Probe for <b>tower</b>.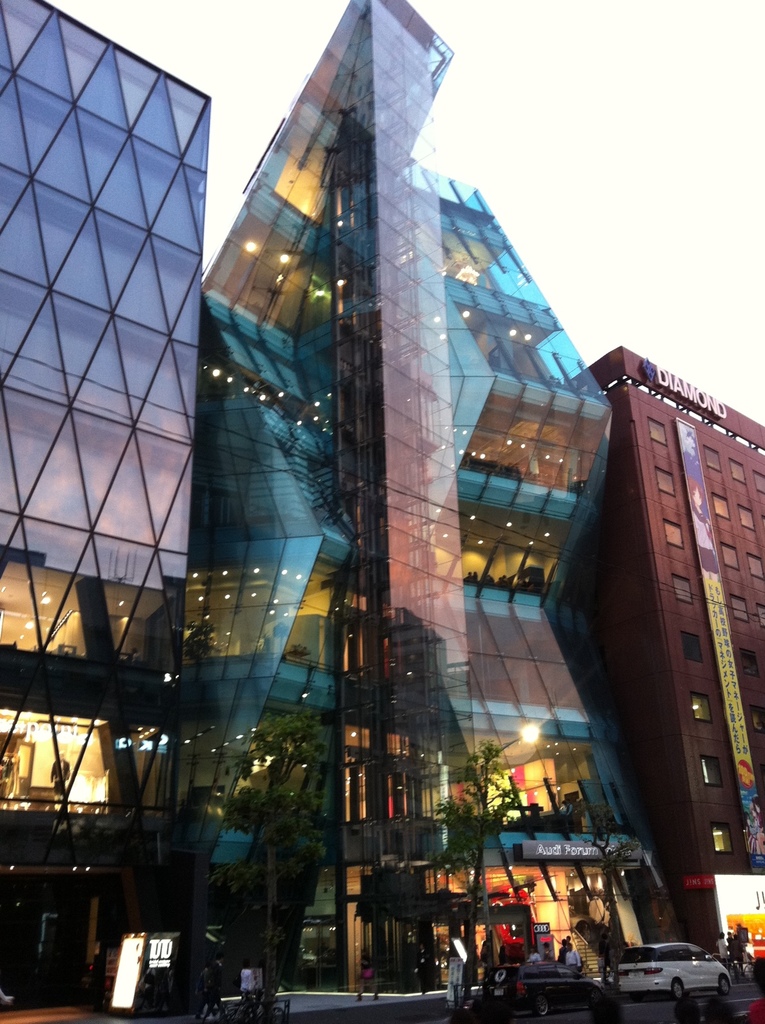
Probe result: Rect(177, 0, 448, 1023).
